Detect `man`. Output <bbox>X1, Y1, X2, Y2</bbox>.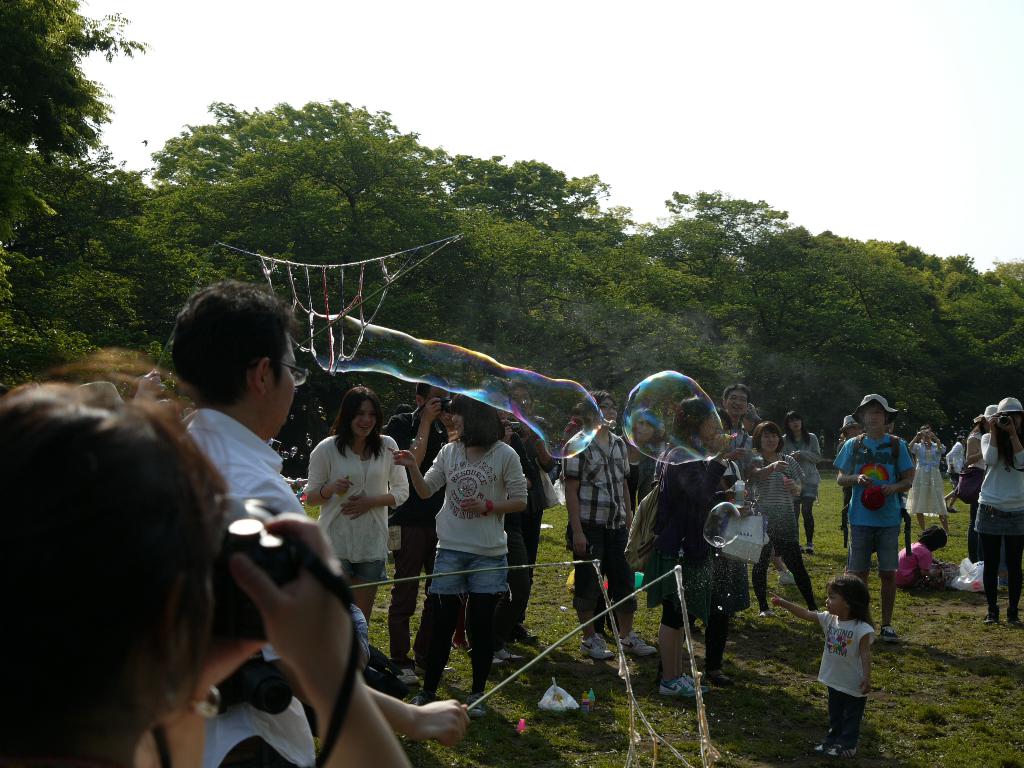
<bbox>163, 281, 477, 767</bbox>.
